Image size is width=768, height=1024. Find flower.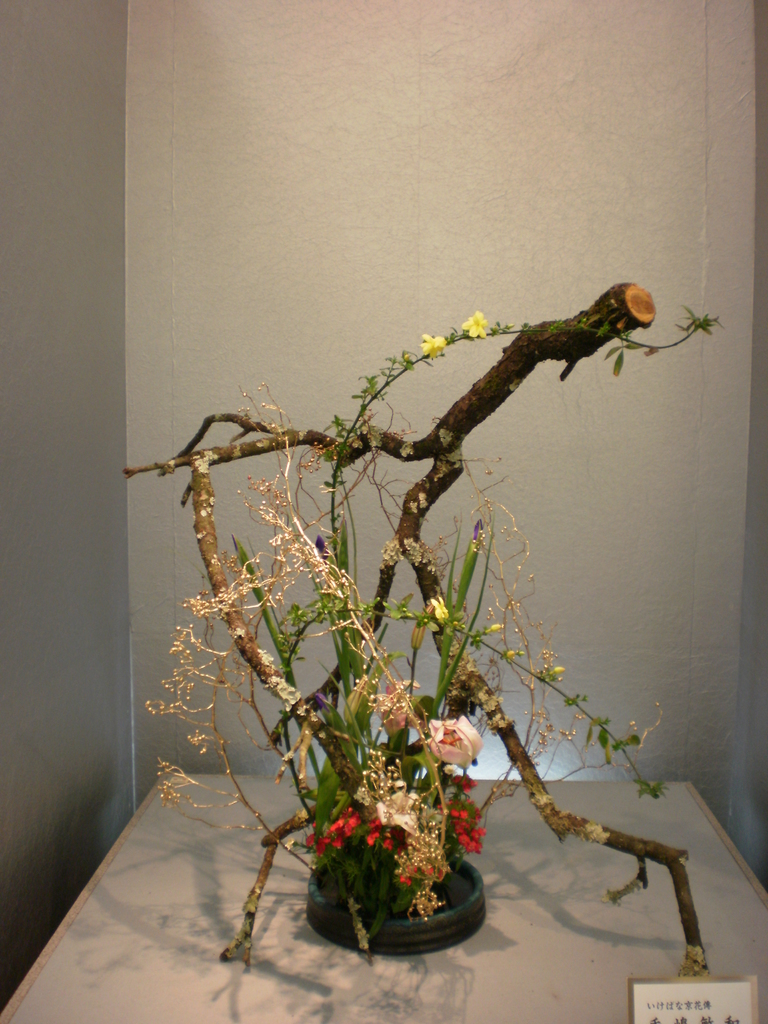
crop(461, 305, 499, 340).
